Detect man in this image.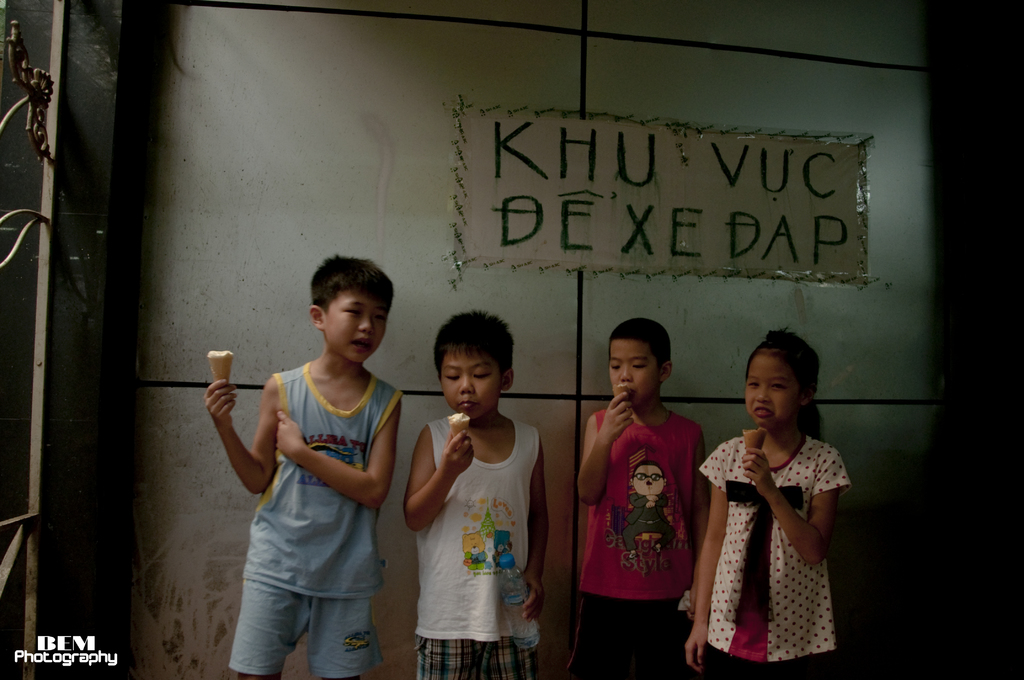
Detection: 205, 248, 399, 675.
